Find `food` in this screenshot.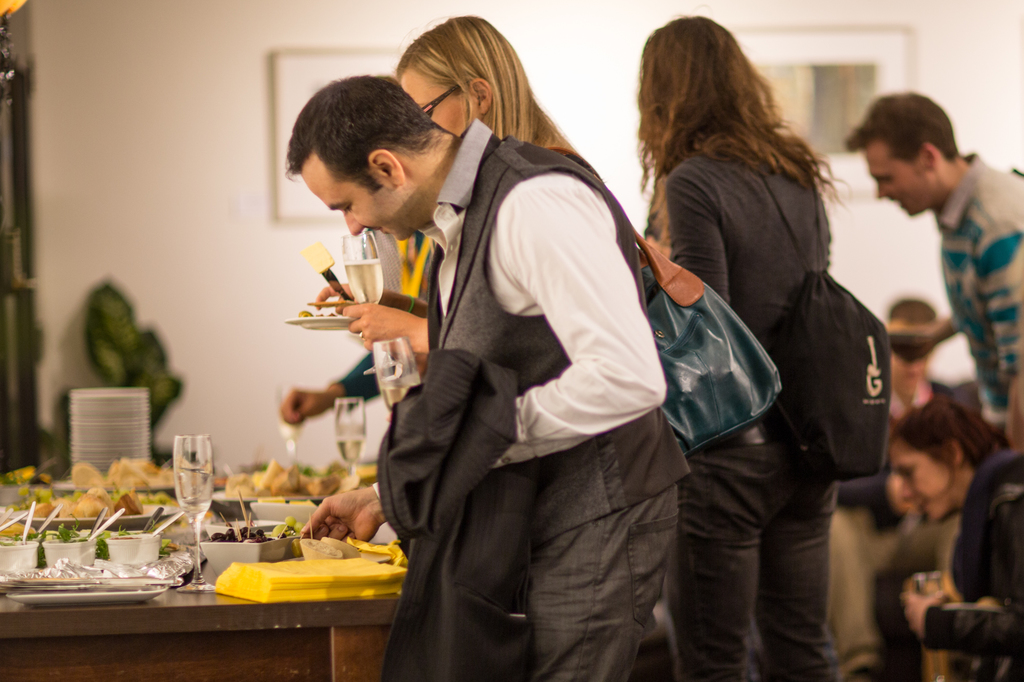
The bounding box for `food` is <region>14, 485, 141, 518</region>.
